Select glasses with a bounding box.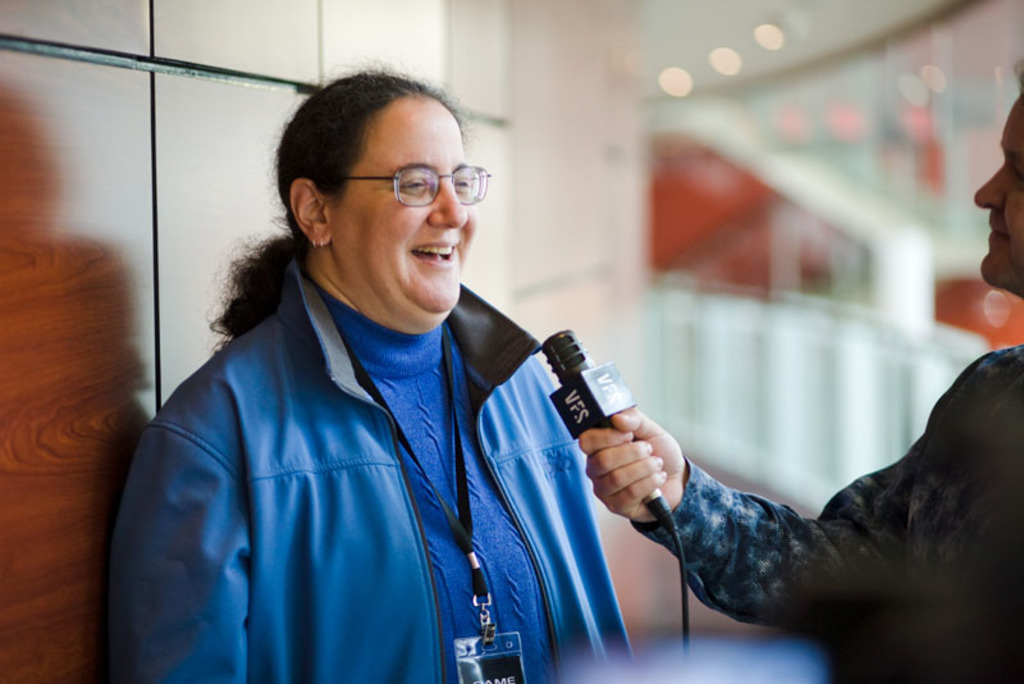
333 152 485 206.
